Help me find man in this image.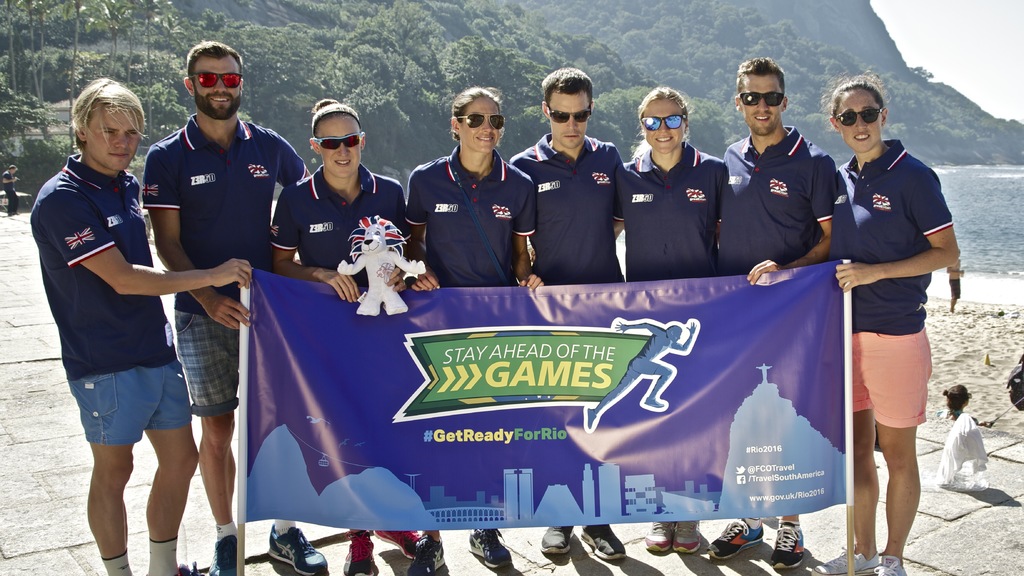
Found it: 31/76/249/575.
